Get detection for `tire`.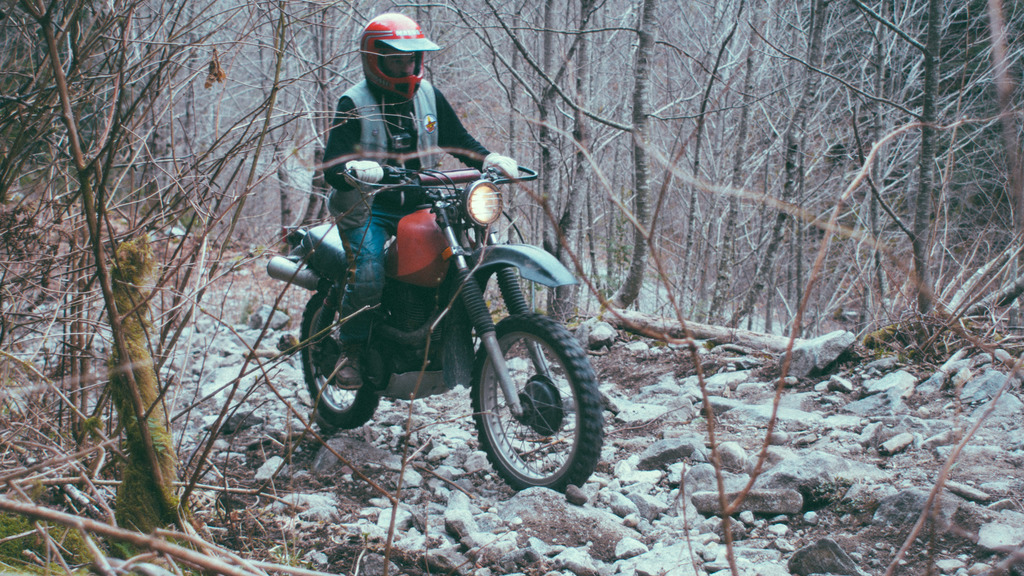
Detection: box=[461, 298, 588, 492].
